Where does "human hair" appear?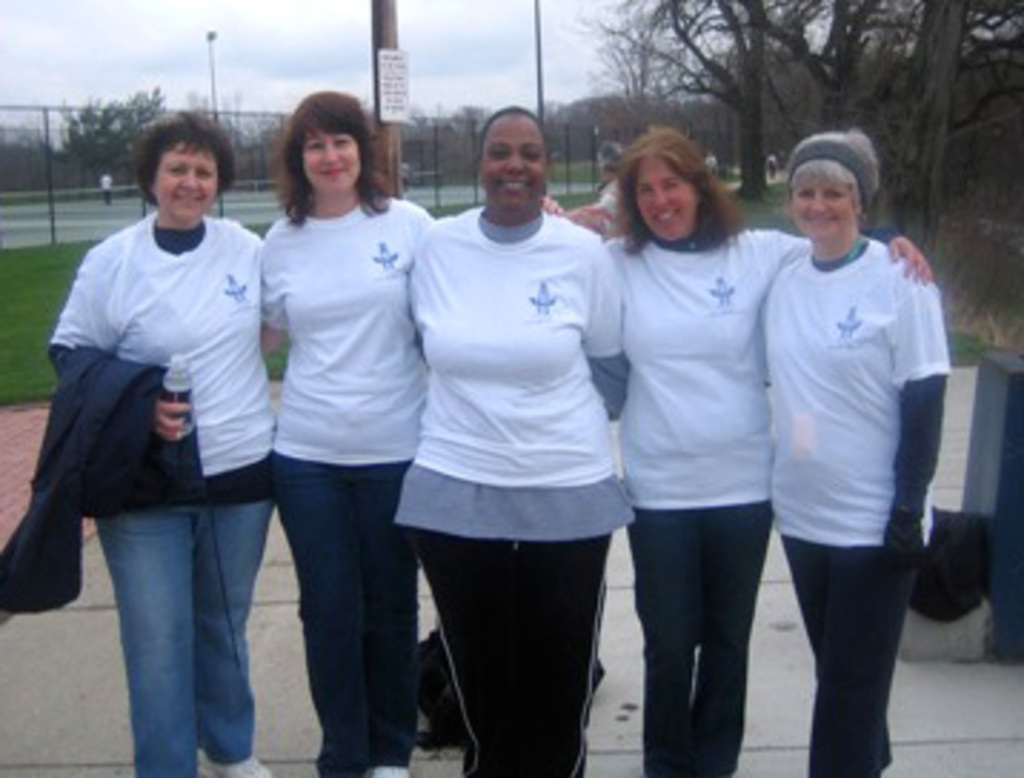
Appears at select_region(132, 109, 237, 206).
